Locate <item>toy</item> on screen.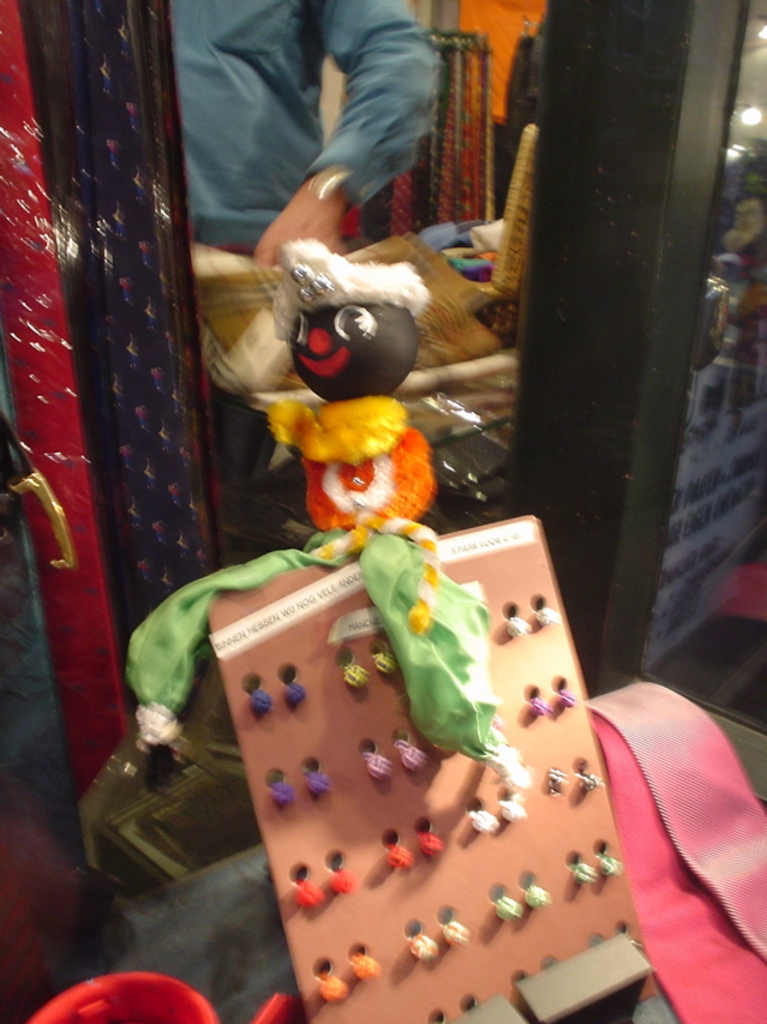
On screen at BBox(269, 784, 294, 806).
